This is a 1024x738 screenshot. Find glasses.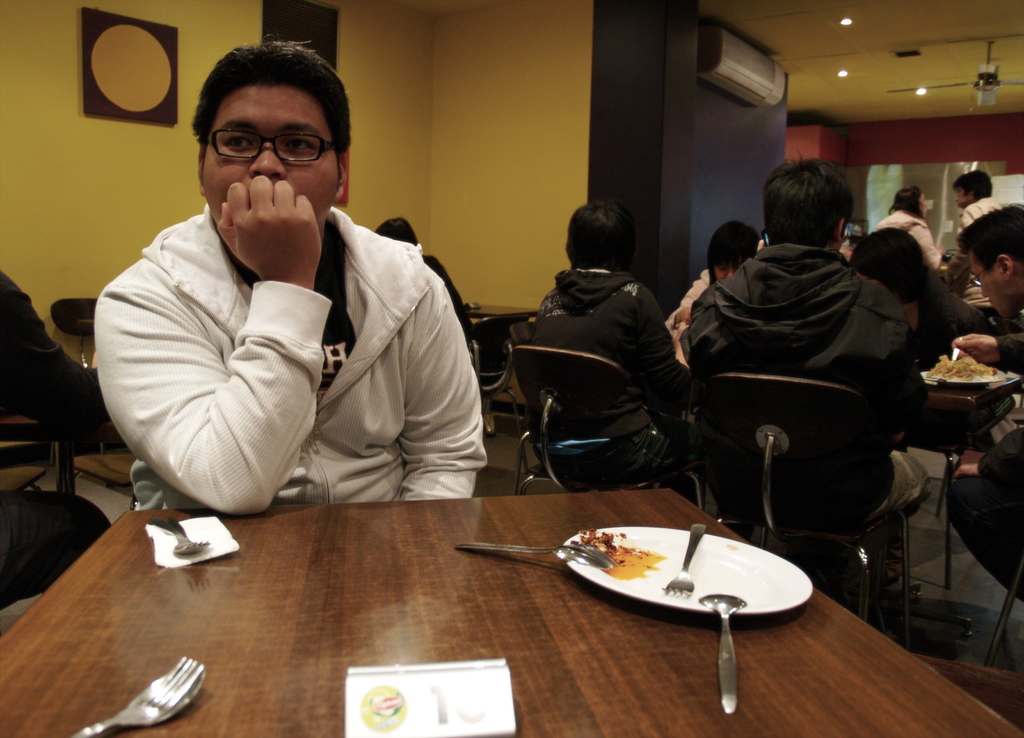
Bounding box: box(188, 115, 337, 168).
